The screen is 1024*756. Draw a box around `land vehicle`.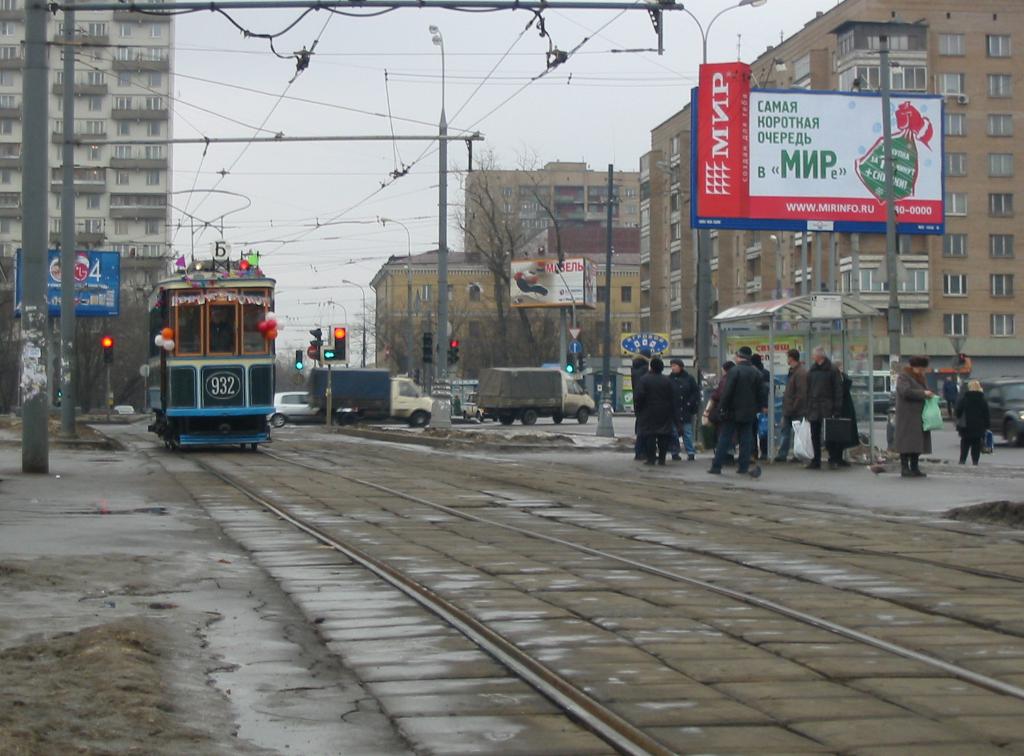
<box>263,389,329,429</box>.
